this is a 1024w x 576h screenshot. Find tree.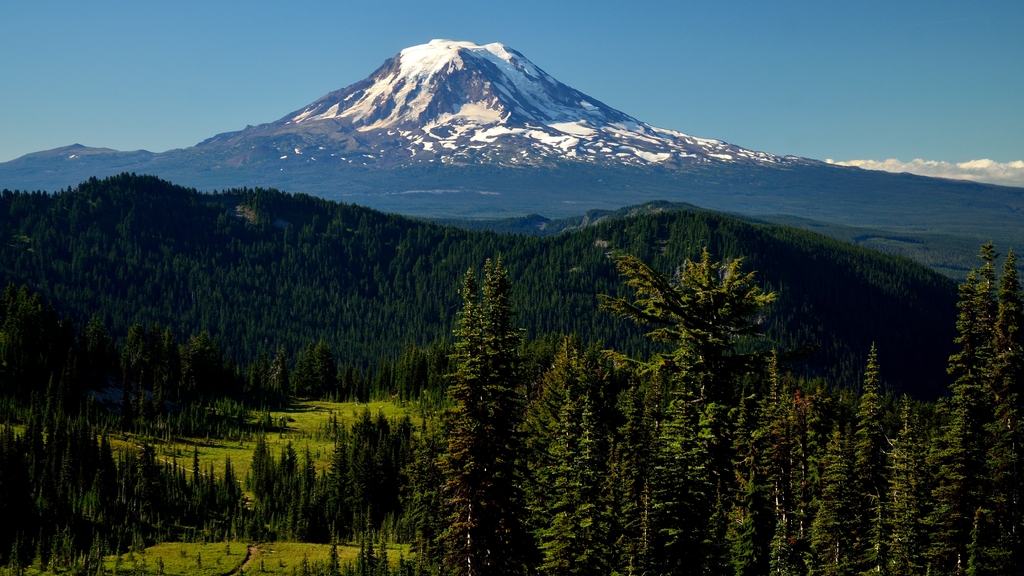
Bounding box: (left=874, top=251, right=964, bottom=374).
